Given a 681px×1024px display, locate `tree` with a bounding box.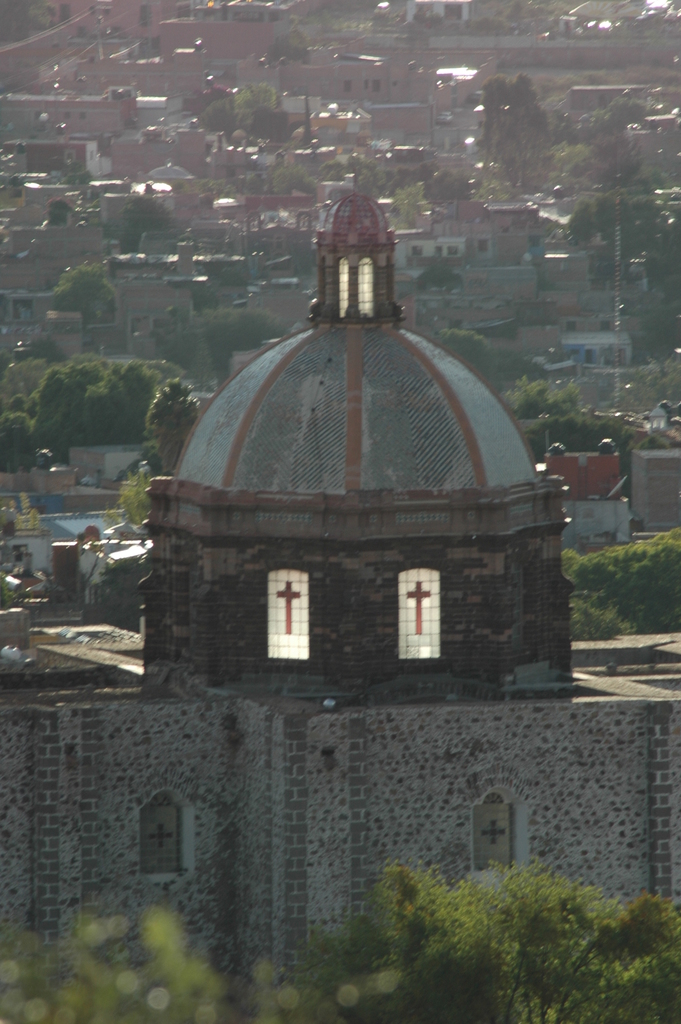
Located: locate(56, 265, 108, 323).
